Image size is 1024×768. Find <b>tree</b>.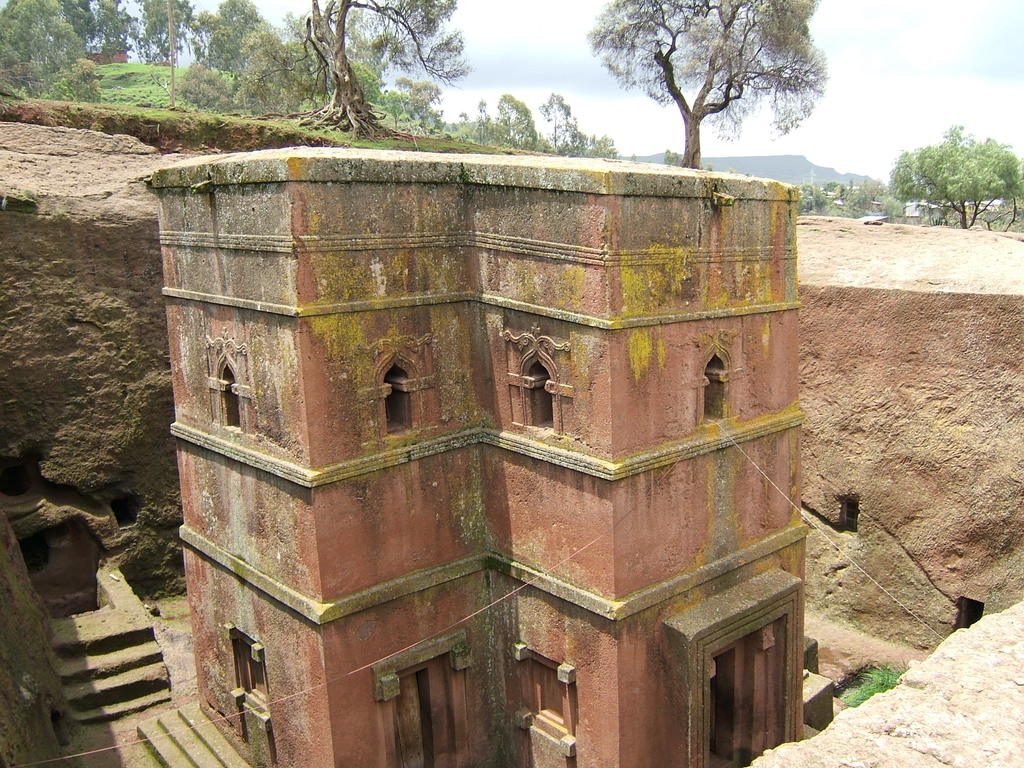
589/129/621/157.
